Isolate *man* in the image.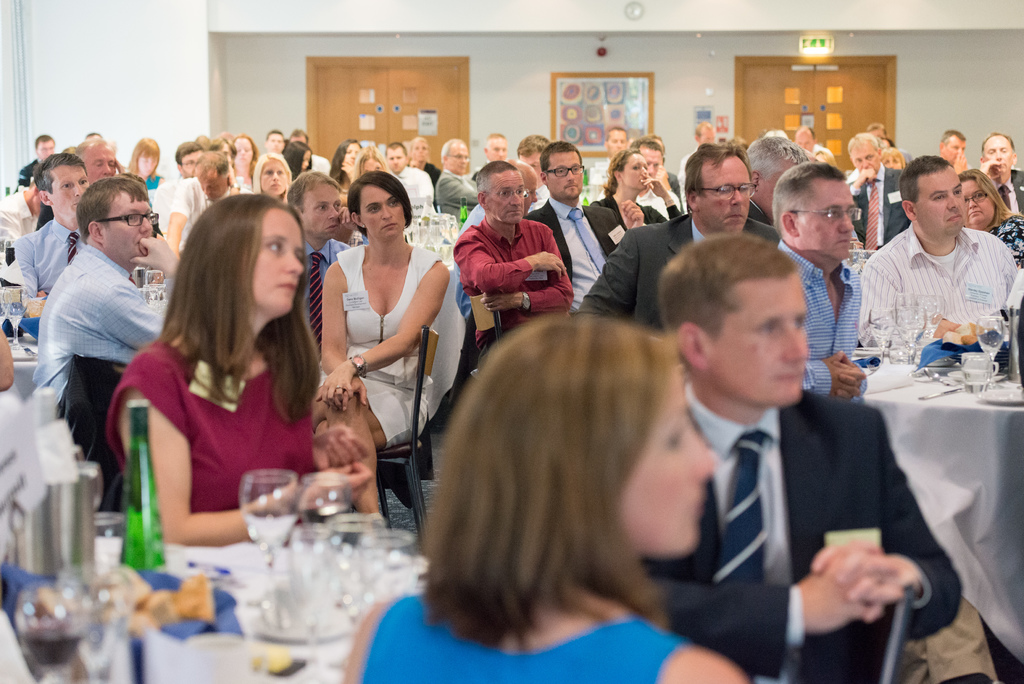
Isolated region: [653, 234, 964, 683].
